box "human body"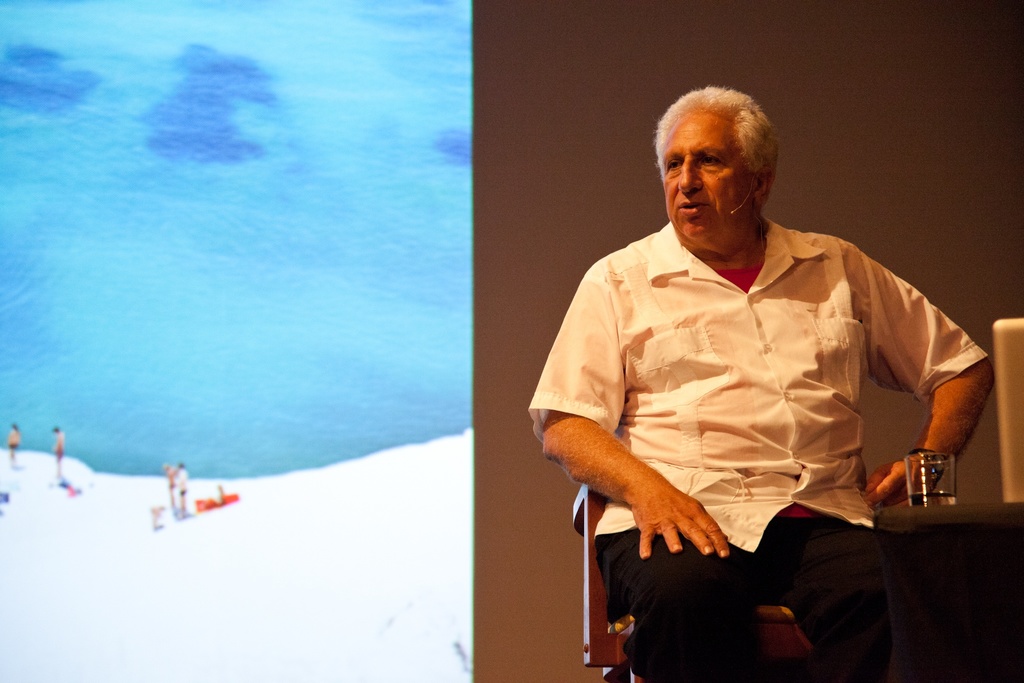
179:467:191:513
